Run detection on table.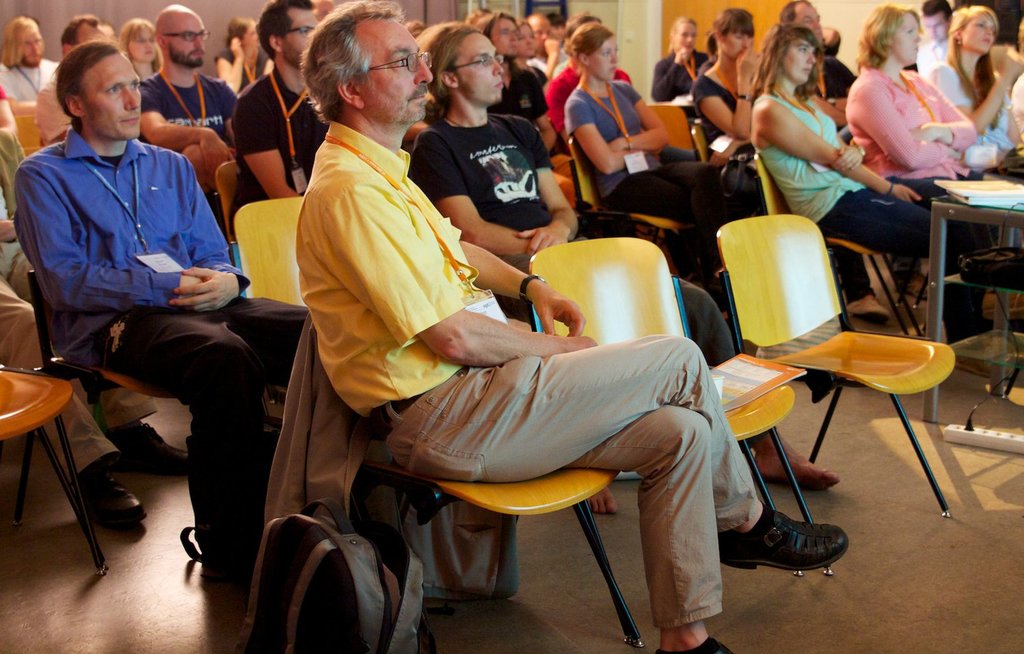
Result: <region>920, 177, 1023, 429</region>.
